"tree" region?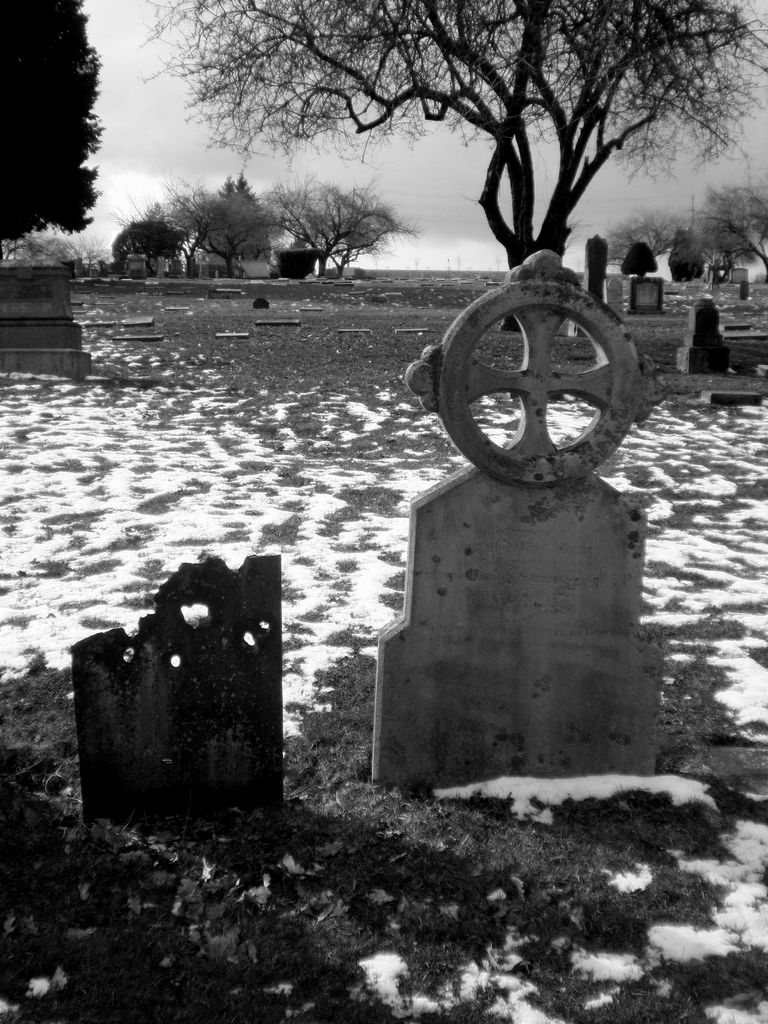
(x1=0, y1=230, x2=90, y2=269)
